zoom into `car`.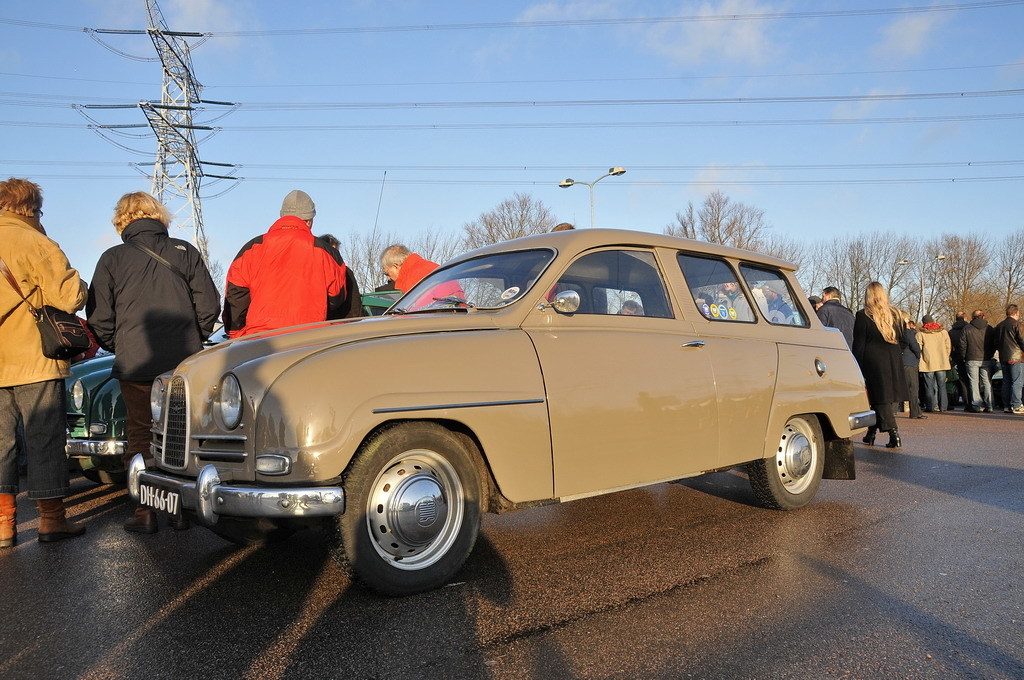
Zoom target: rect(45, 309, 253, 490).
